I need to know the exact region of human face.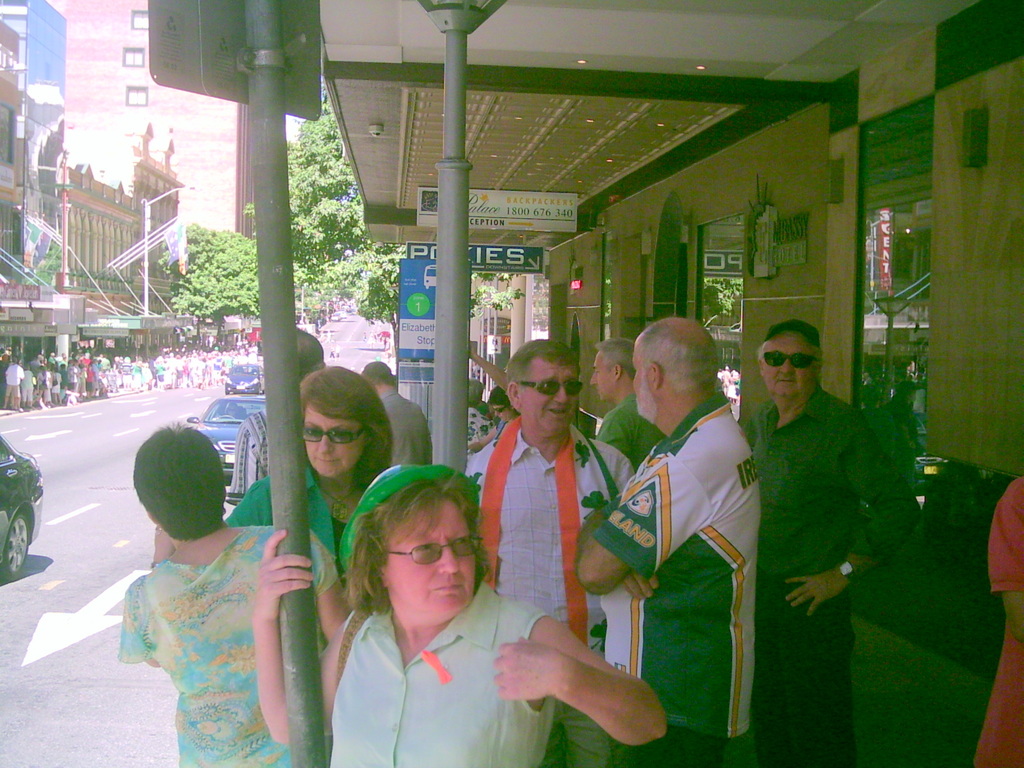
Region: 521 361 583 436.
